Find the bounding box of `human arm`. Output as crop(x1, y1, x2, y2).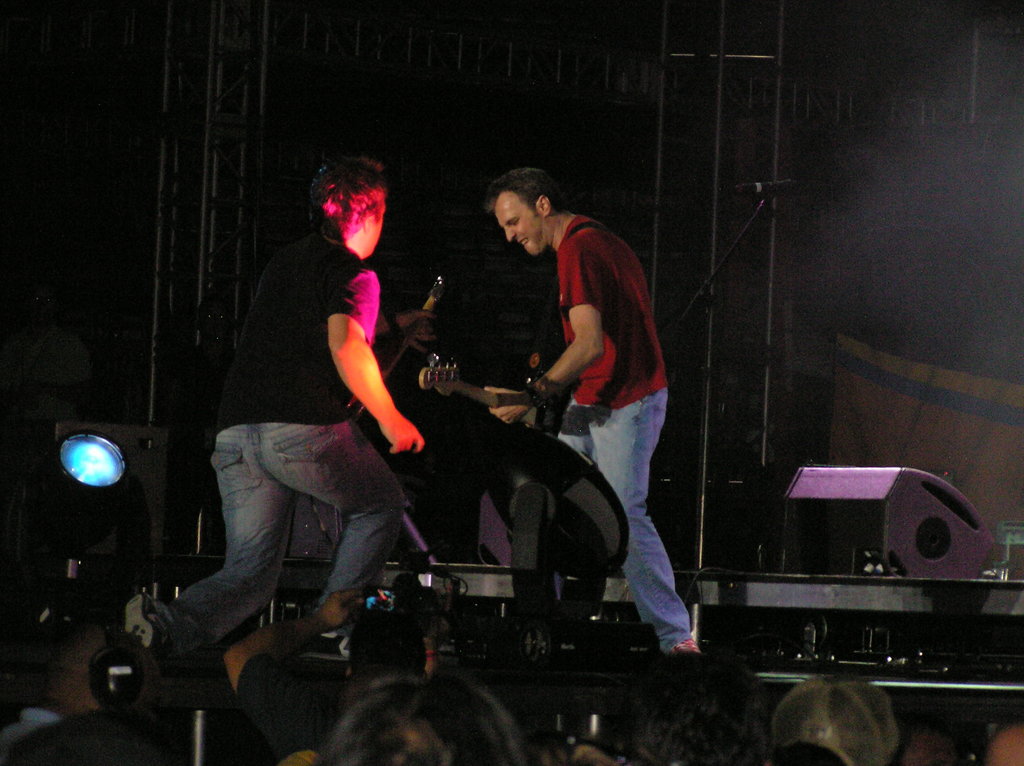
crop(488, 247, 605, 432).
